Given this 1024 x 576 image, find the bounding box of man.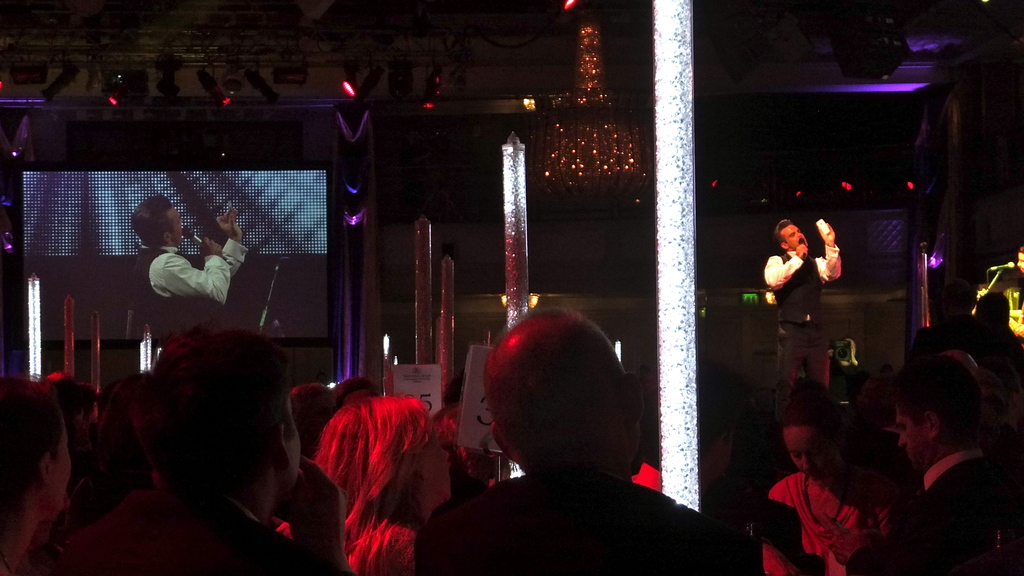
box(756, 213, 845, 420).
